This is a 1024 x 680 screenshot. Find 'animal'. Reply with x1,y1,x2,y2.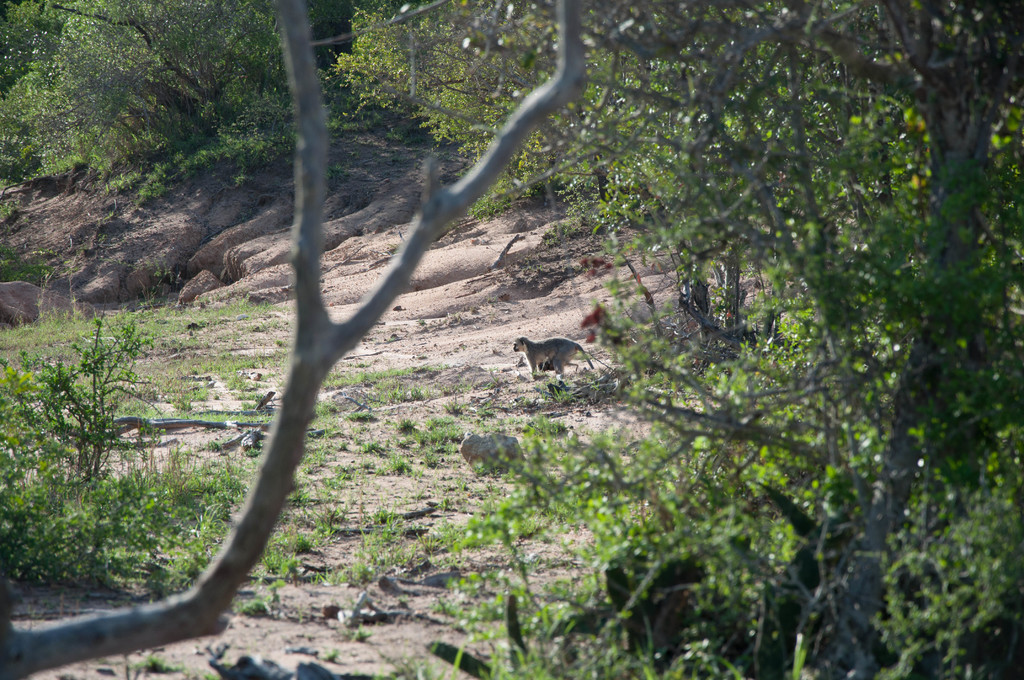
507,336,594,380.
